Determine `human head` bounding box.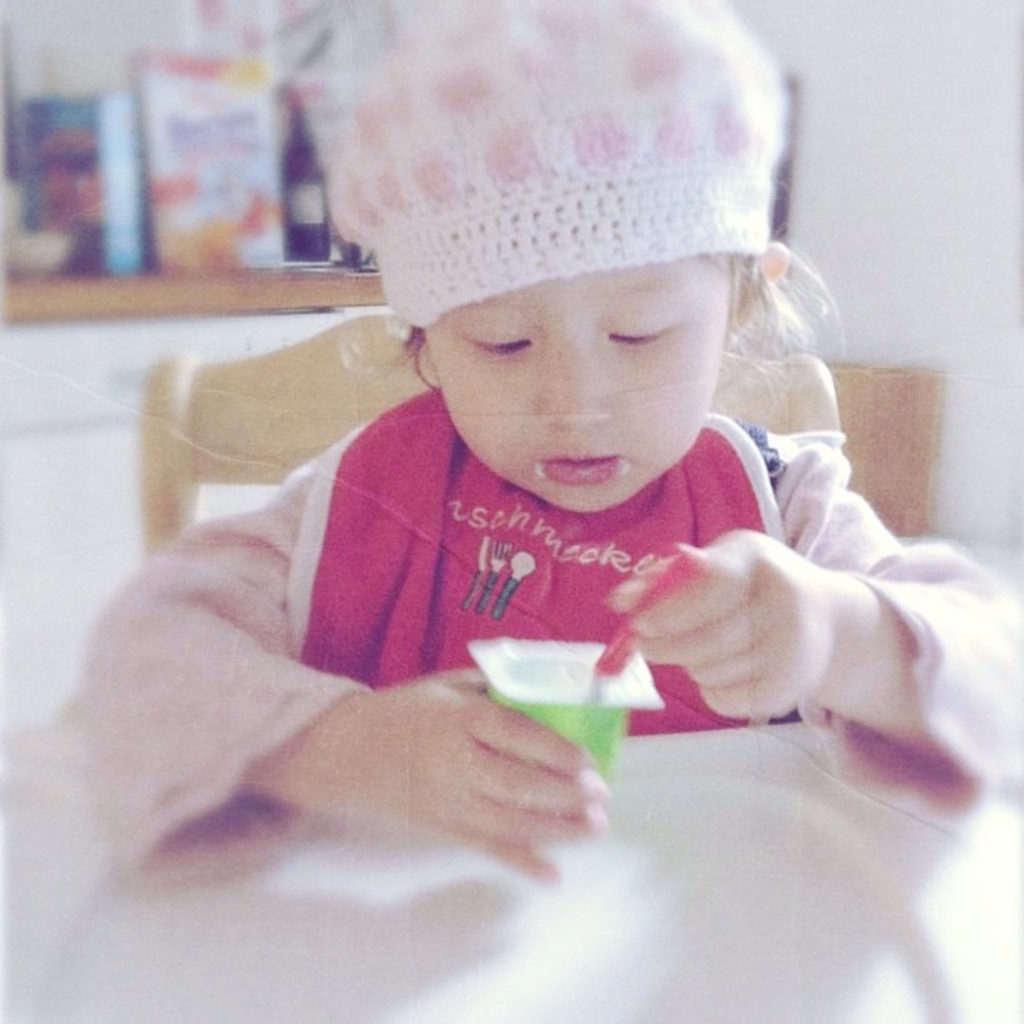
Determined: [380, 104, 798, 544].
